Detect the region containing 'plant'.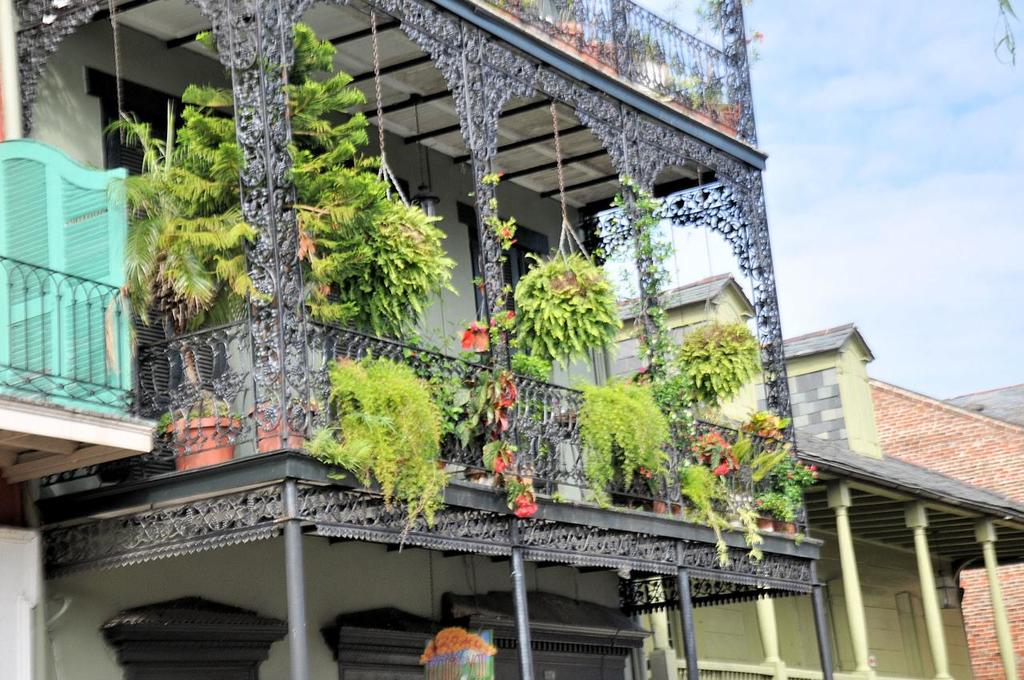
418,625,496,666.
